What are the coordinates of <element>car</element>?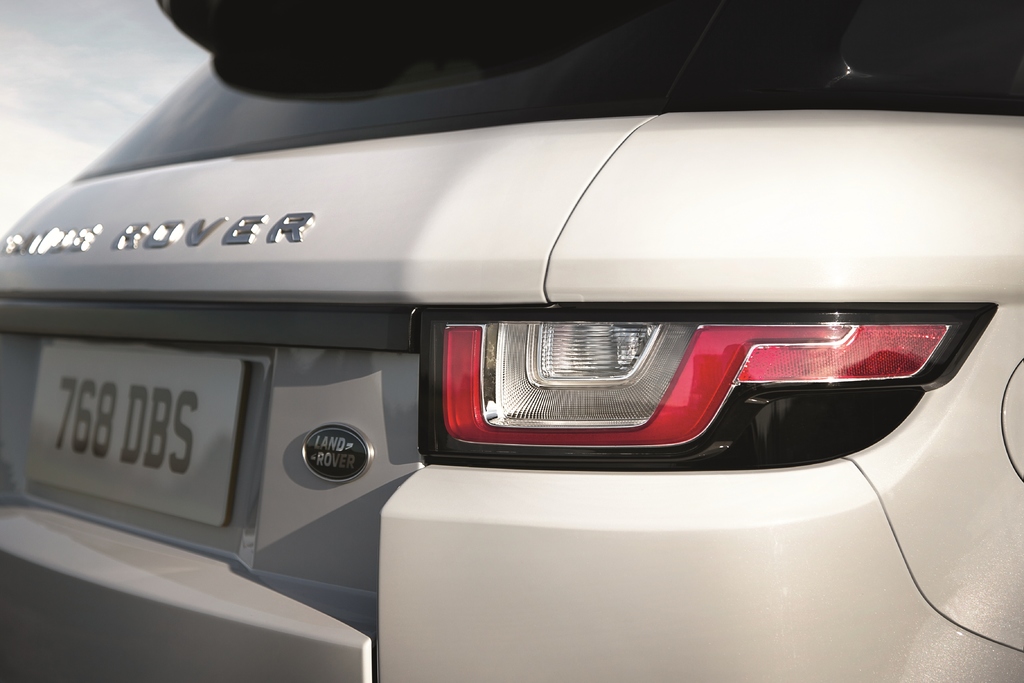
[26,29,1002,682].
